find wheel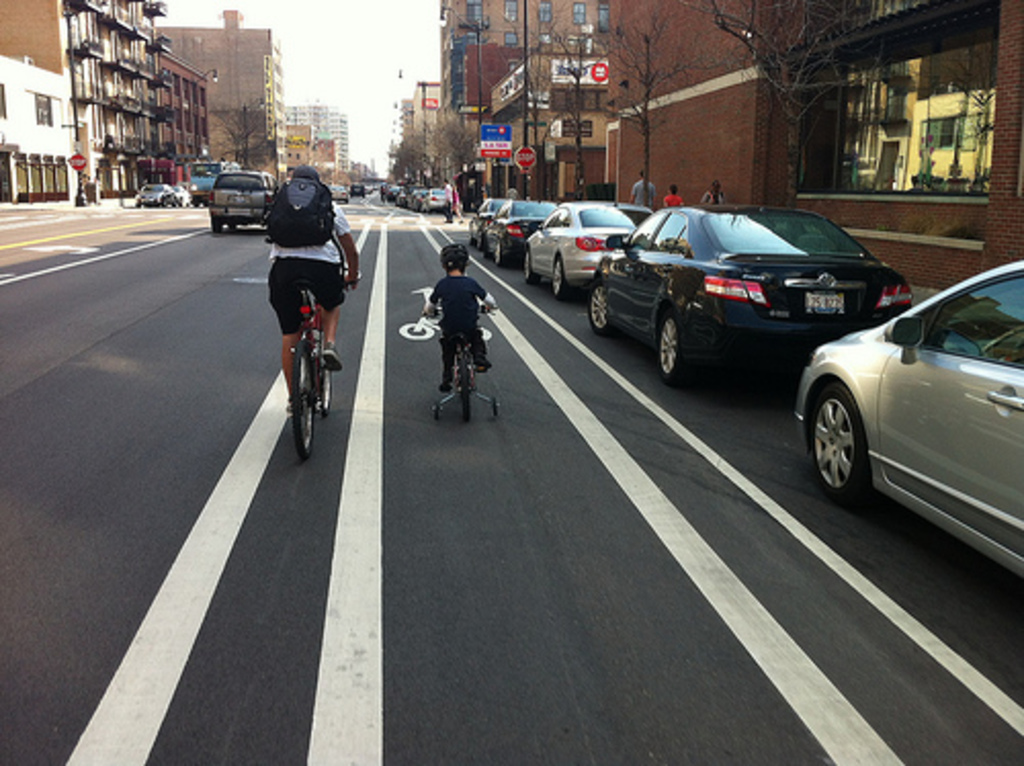
box=[459, 358, 473, 426]
